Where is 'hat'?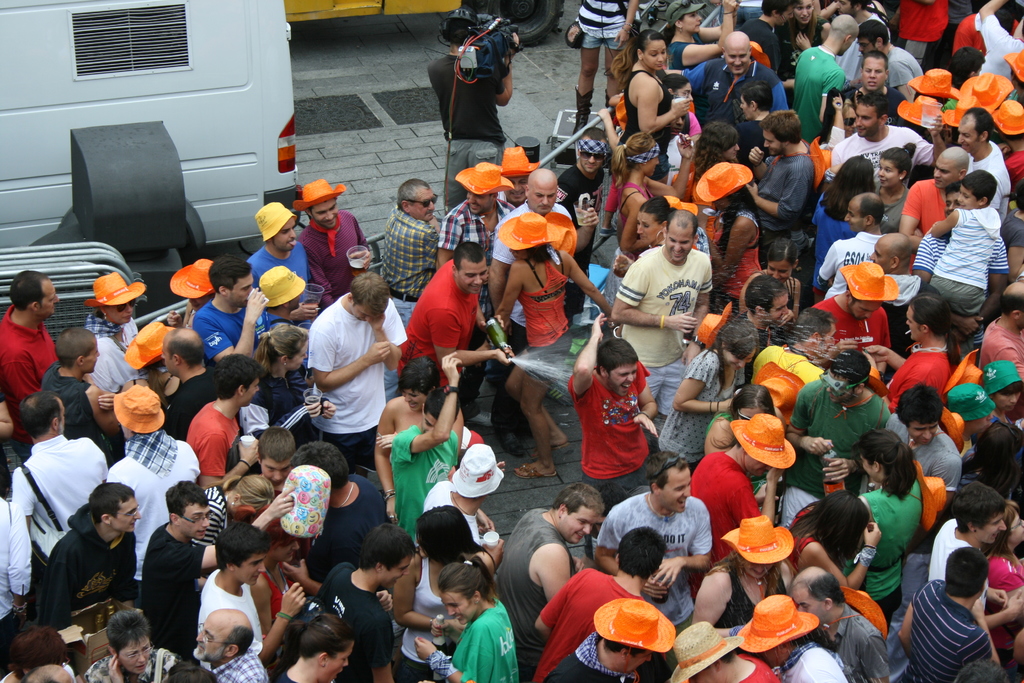
locate(124, 320, 177, 371).
